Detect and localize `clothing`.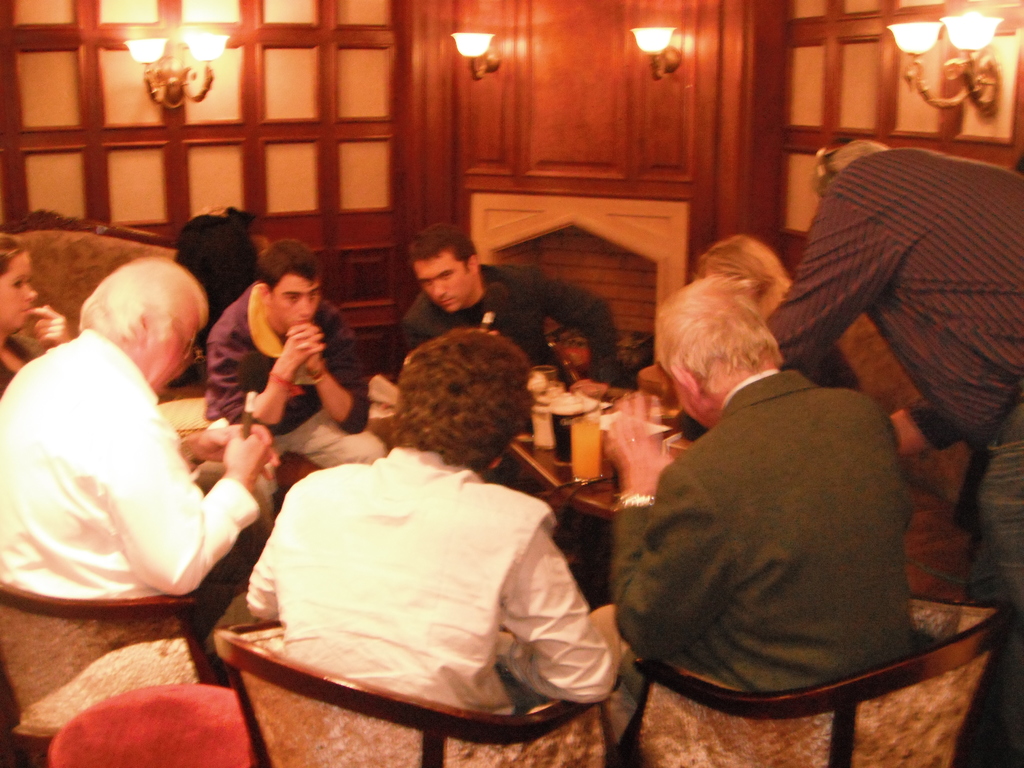
Localized at (250,450,623,725).
